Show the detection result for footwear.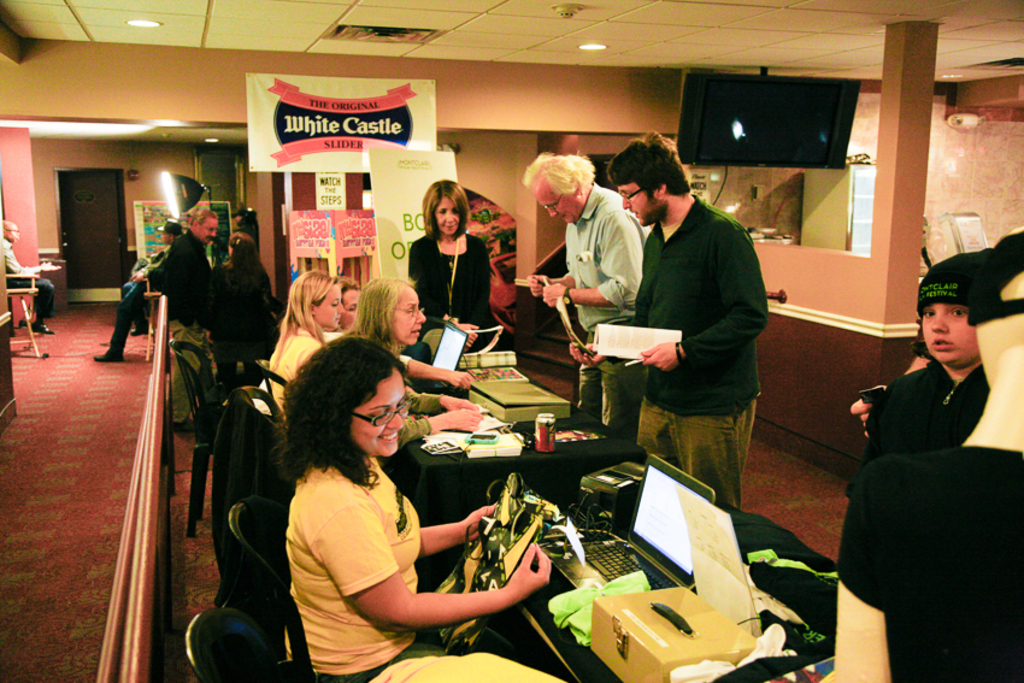
<region>31, 322, 47, 331</region>.
